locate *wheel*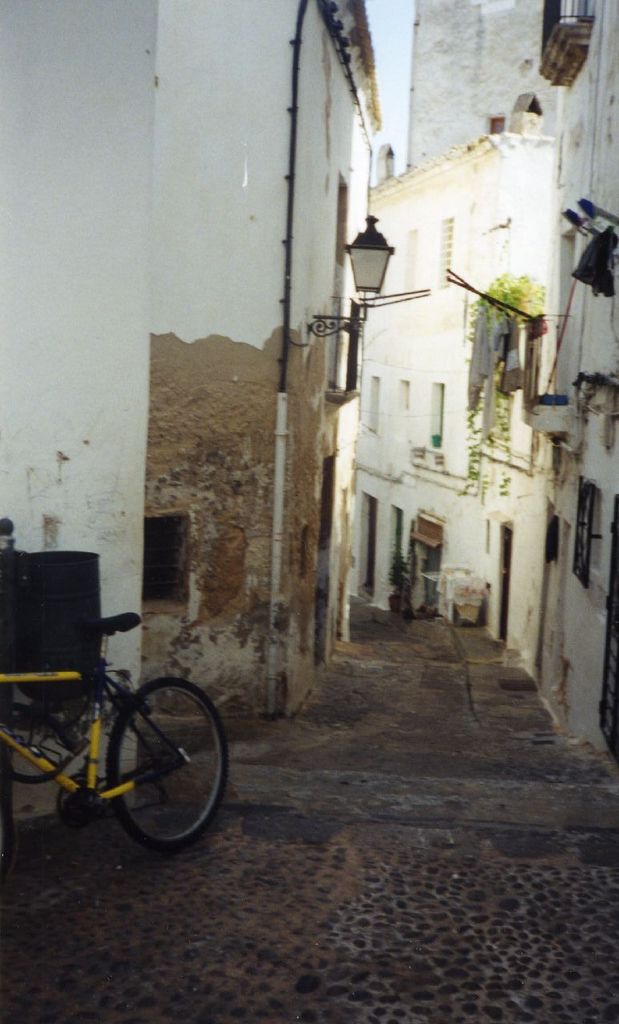
<bbox>0, 709, 77, 788</bbox>
